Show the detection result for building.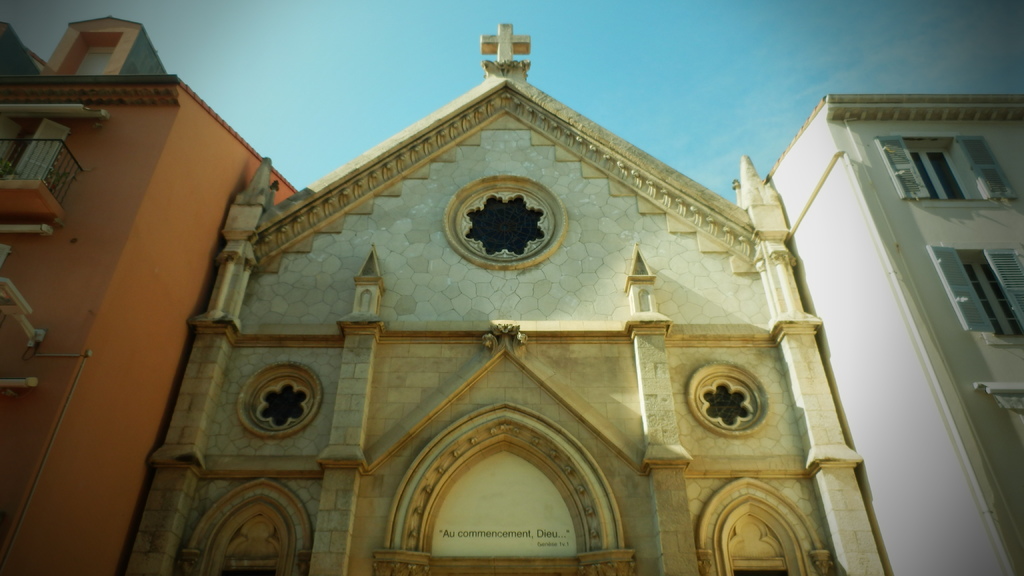
BBox(0, 13, 301, 575).
